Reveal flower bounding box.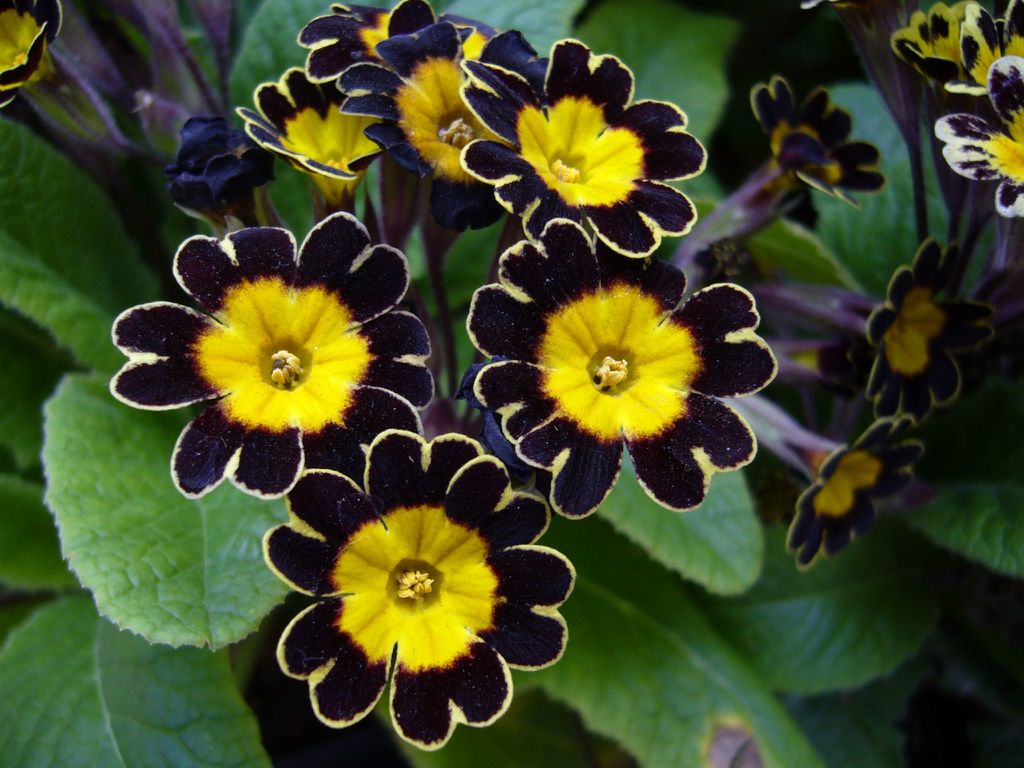
Revealed: x1=858, y1=236, x2=995, y2=429.
